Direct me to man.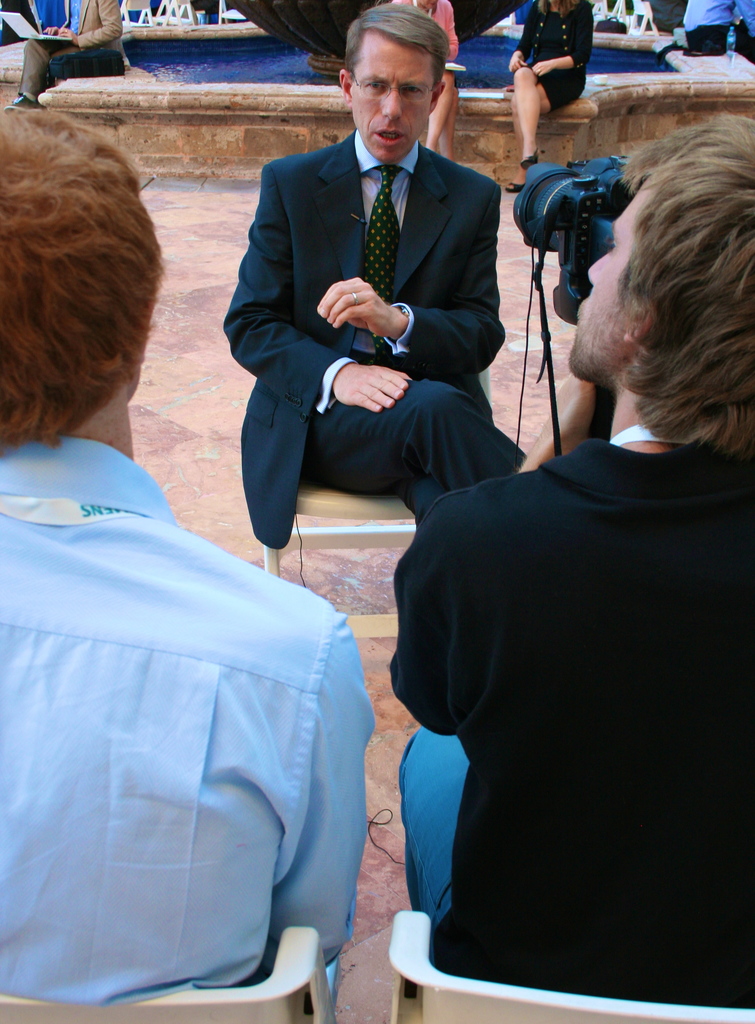
Direction: [393, 120, 754, 1010].
